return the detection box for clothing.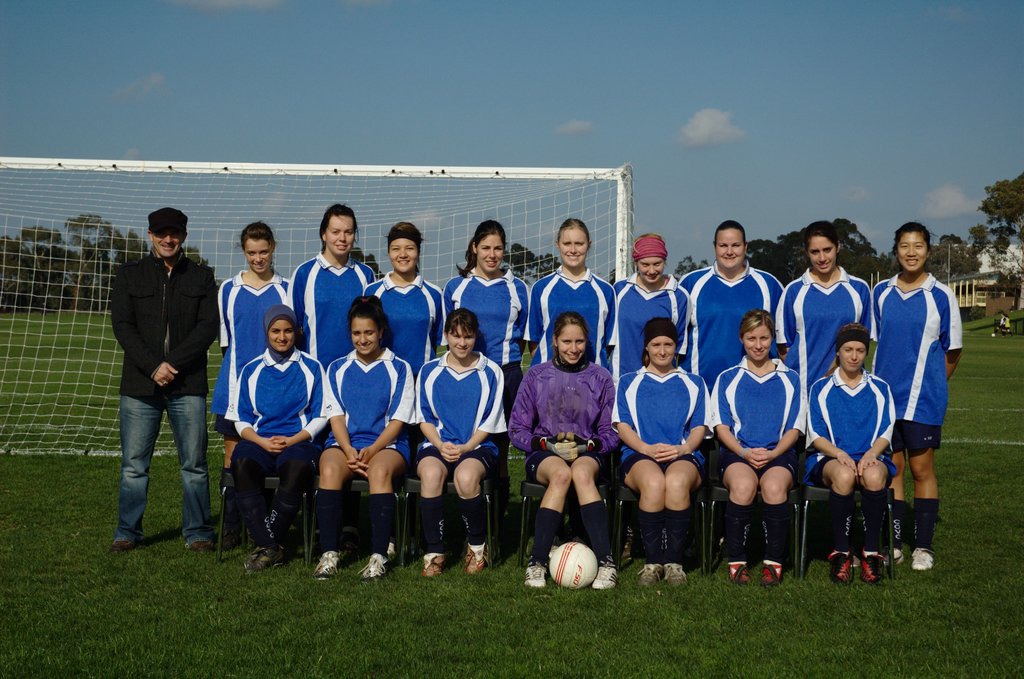
left=118, top=391, right=212, bottom=548.
